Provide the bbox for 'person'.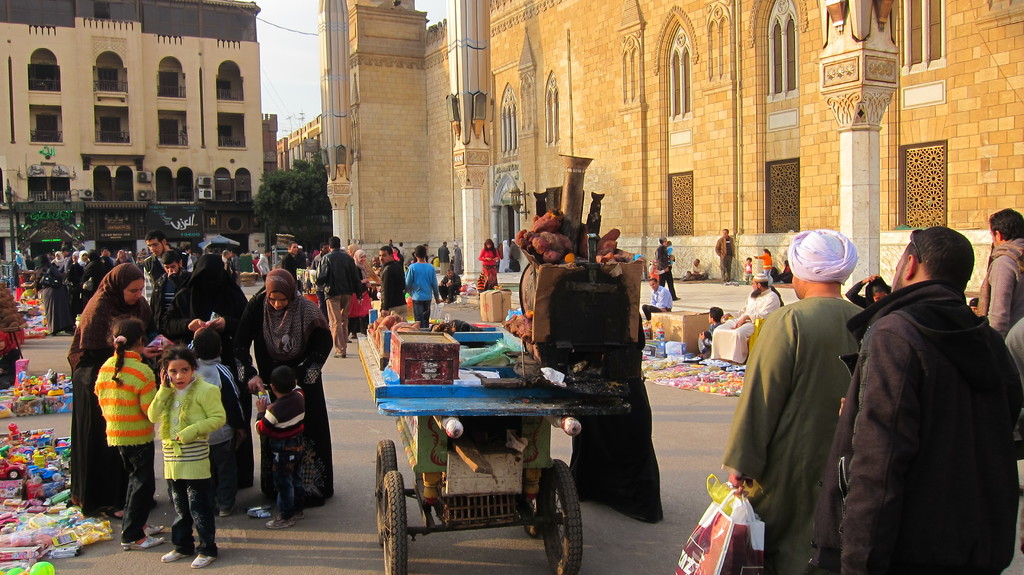
left=140, top=247, right=200, bottom=343.
